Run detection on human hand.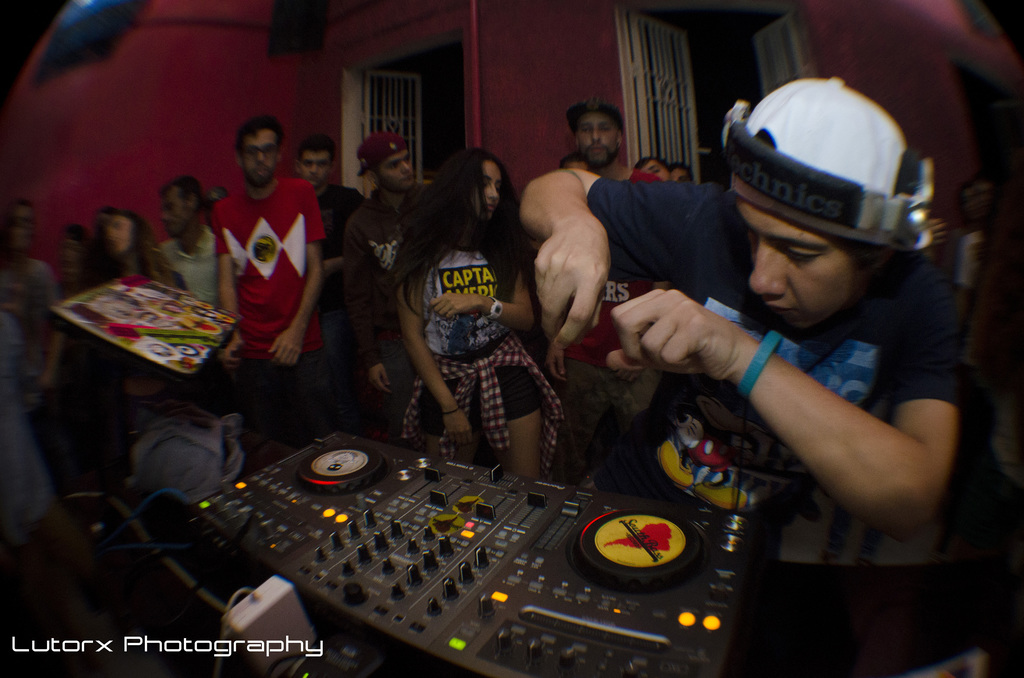
Result: l=428, t=289, r=479, b=318.
